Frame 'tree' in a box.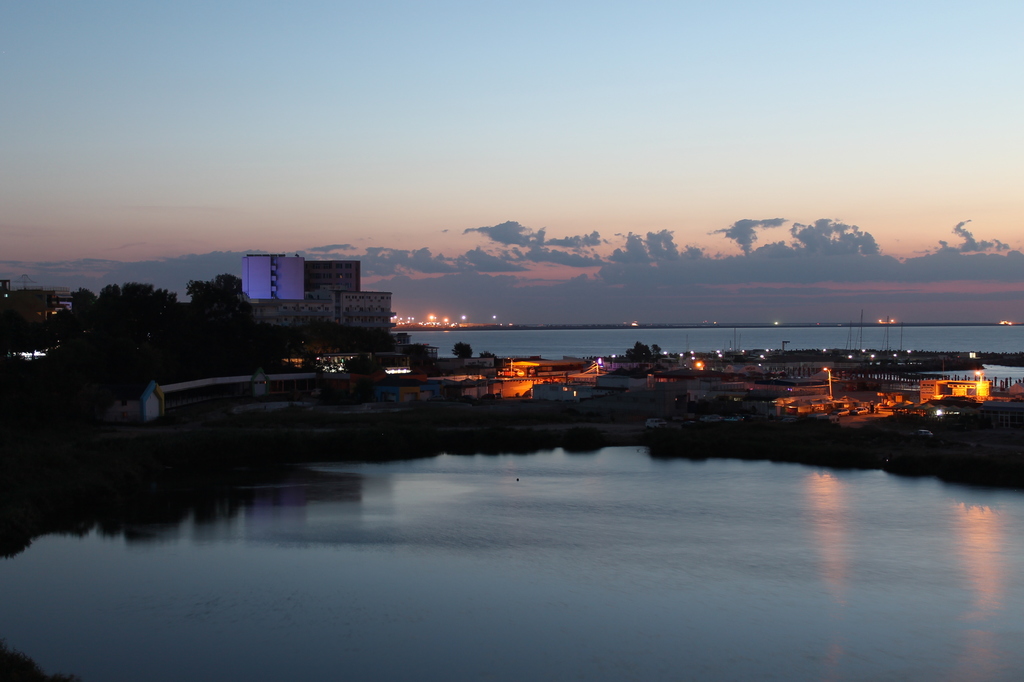
Rect(624, 334, 667, 364).
